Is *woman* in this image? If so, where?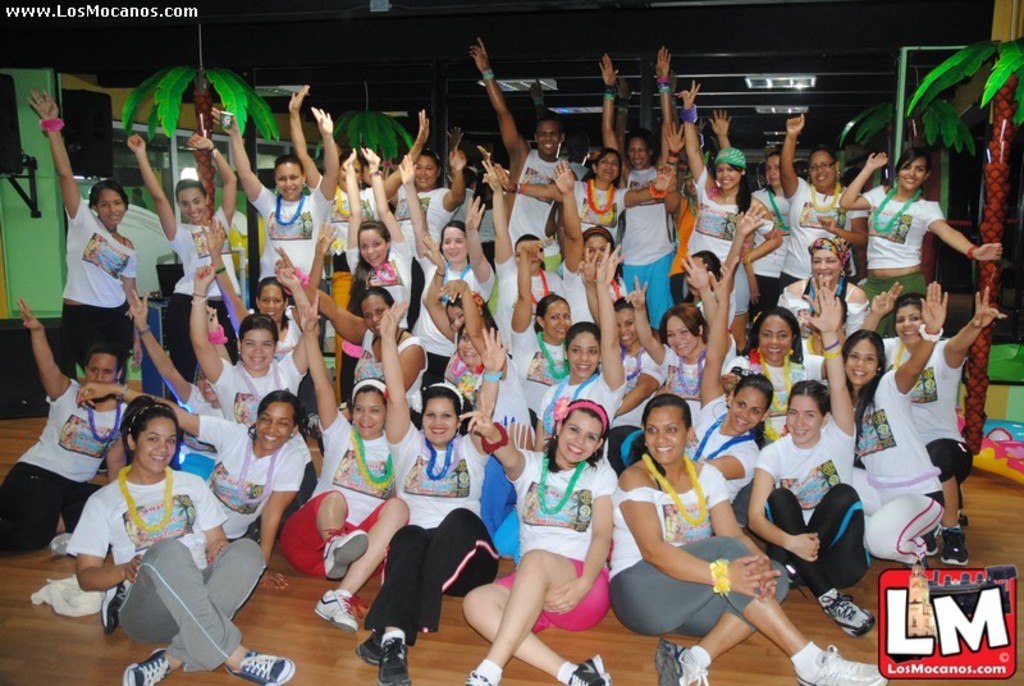
Yes, at bbox(722, 301, 831, 443).
